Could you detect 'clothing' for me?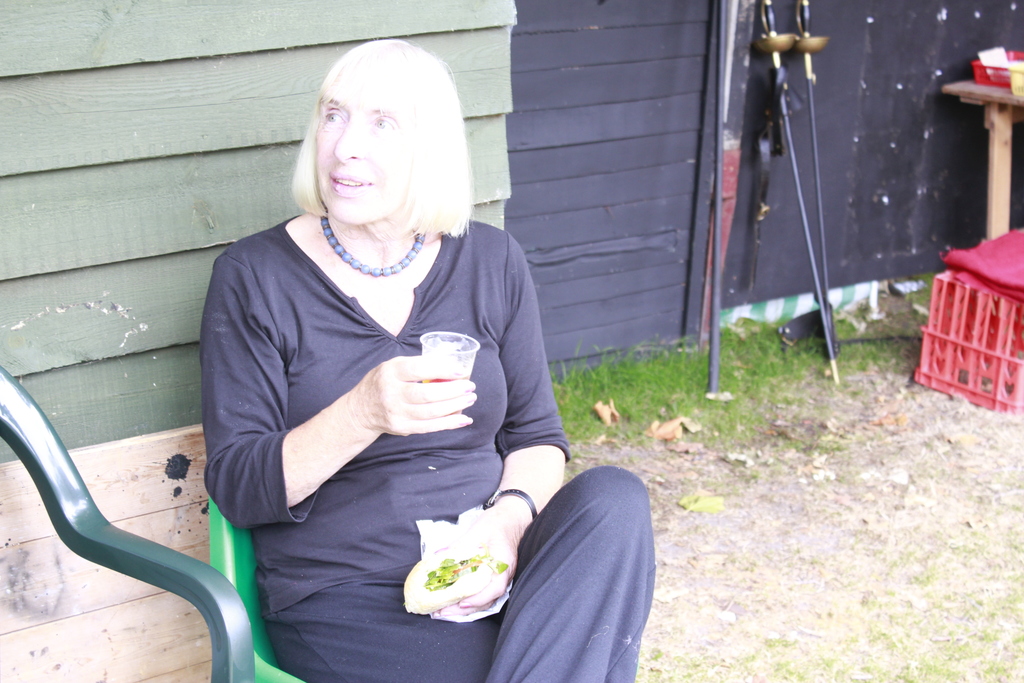
Detection result: locate(188, 93, 587, 681).
